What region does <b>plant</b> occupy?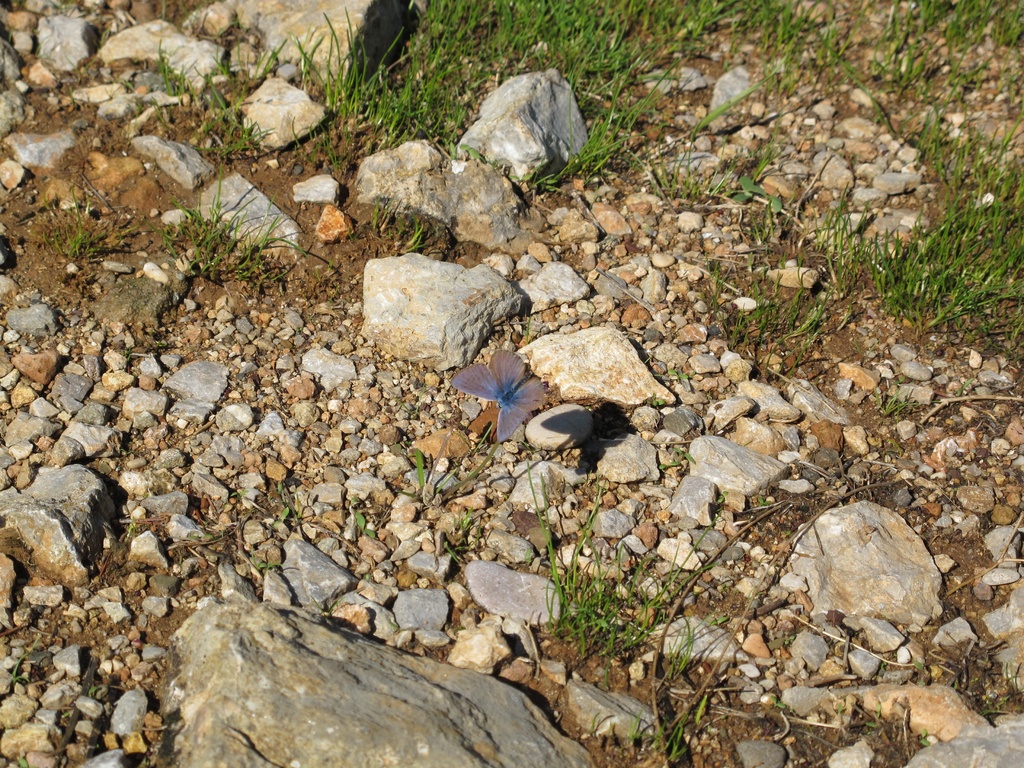
x1=981, y1=706, x2=1002, y2=719.
